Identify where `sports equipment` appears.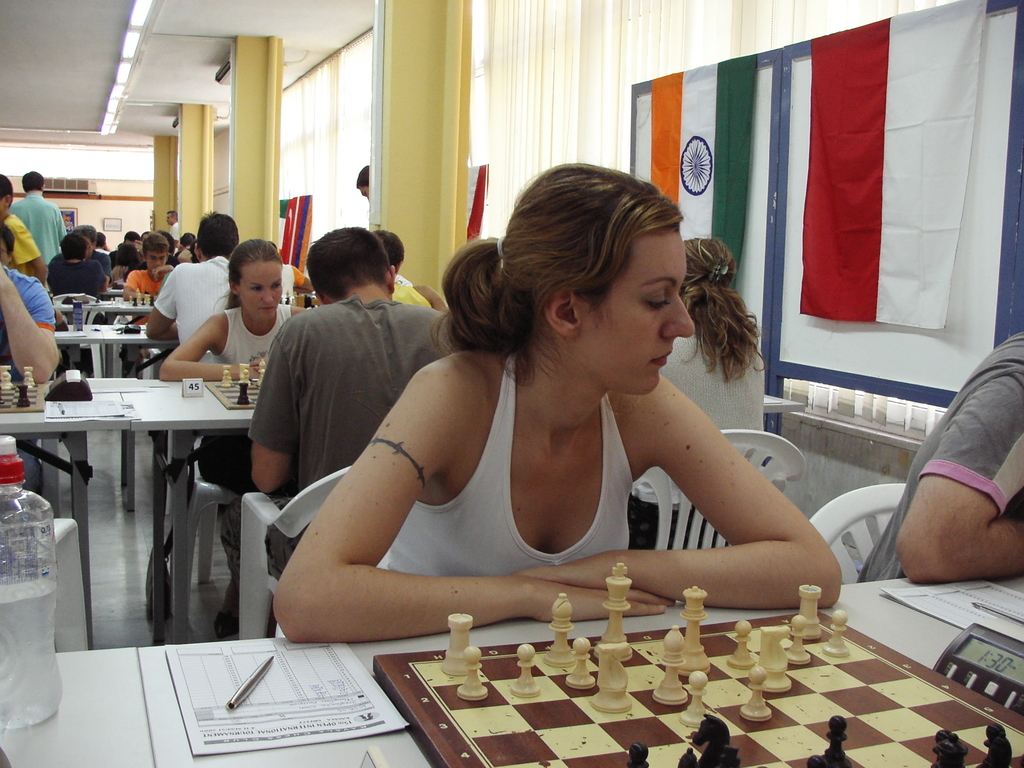
Appears at 369, 559, 1023, 767.
